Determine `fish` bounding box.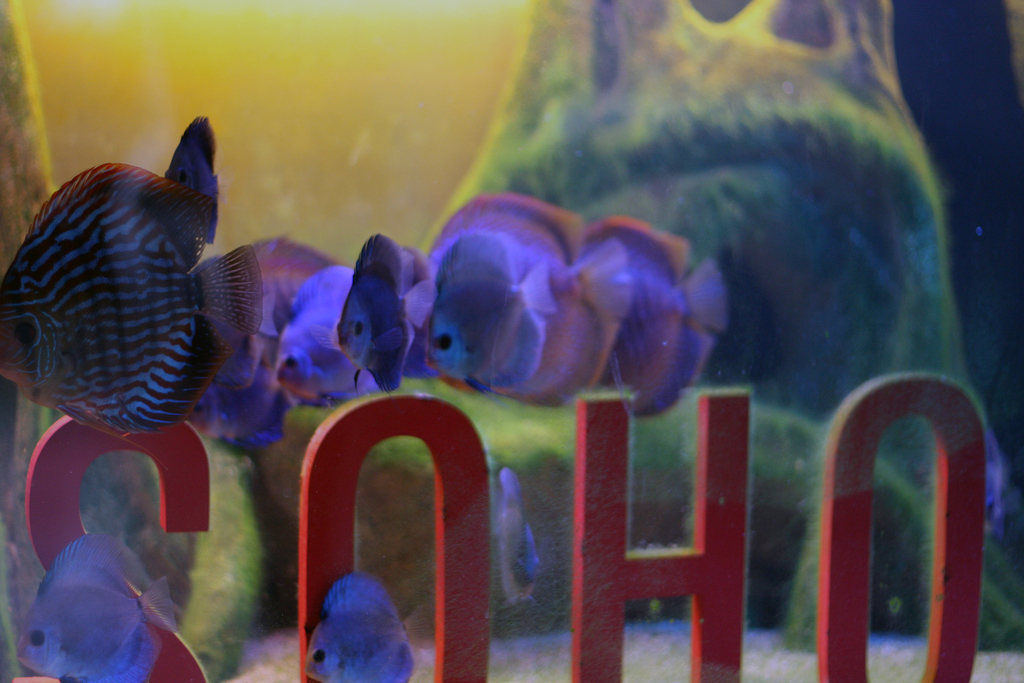
Determined: [left=309, top=572, right=436, bottom=682].
